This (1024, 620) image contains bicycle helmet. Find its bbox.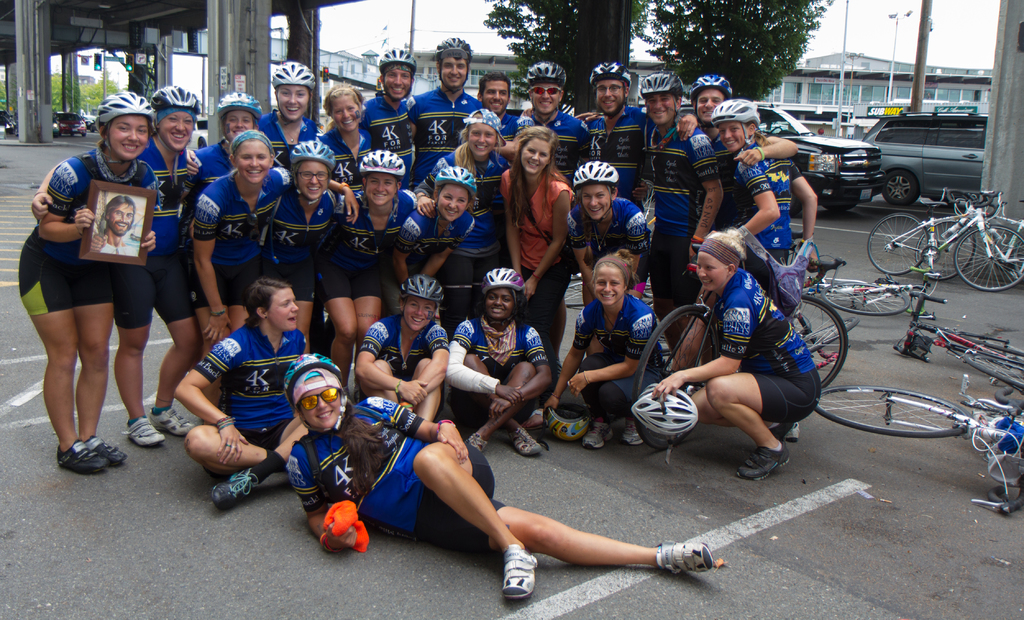
291:352:344:412.
